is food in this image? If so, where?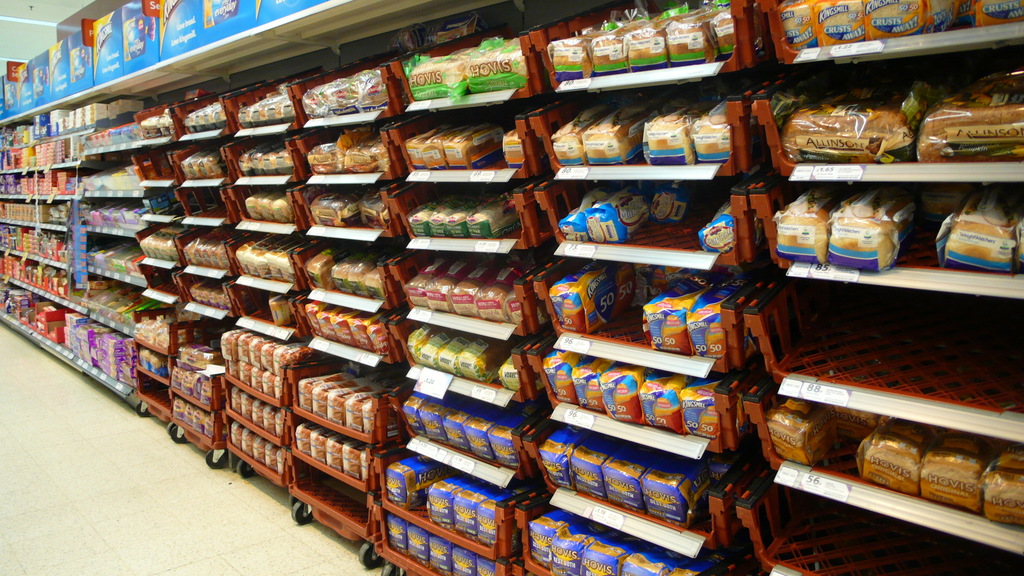
Yes, at bbox=(234, 234, 264, 274).
